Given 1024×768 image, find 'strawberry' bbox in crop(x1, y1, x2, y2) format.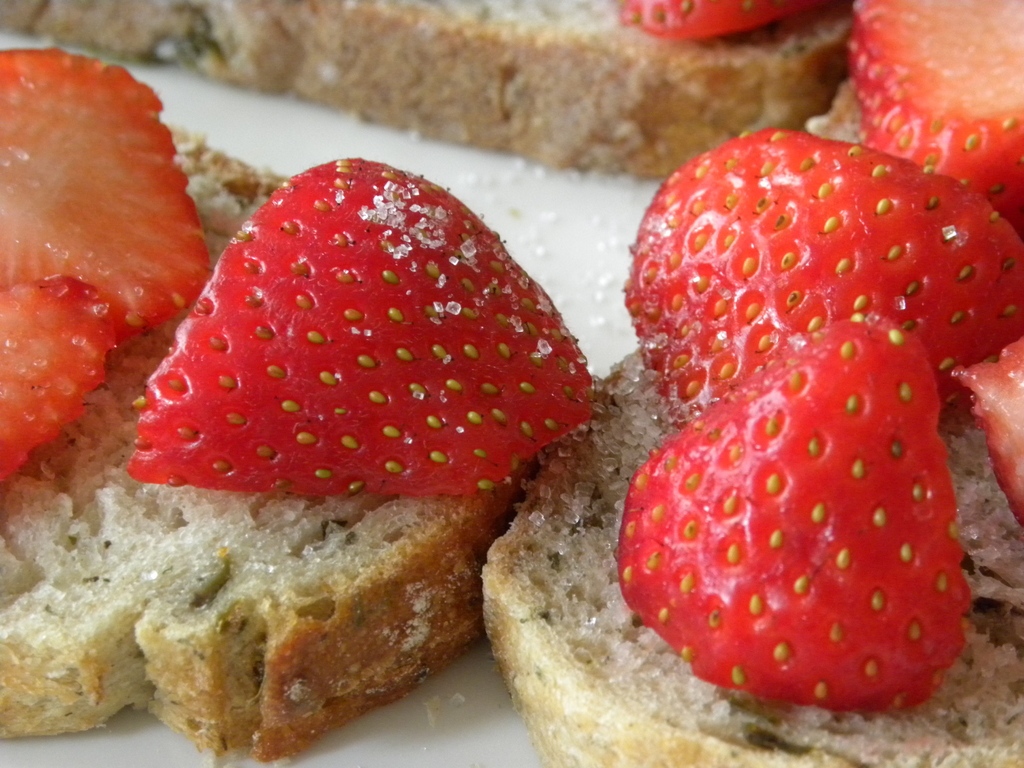
crop(612, 0, 811, 43).
